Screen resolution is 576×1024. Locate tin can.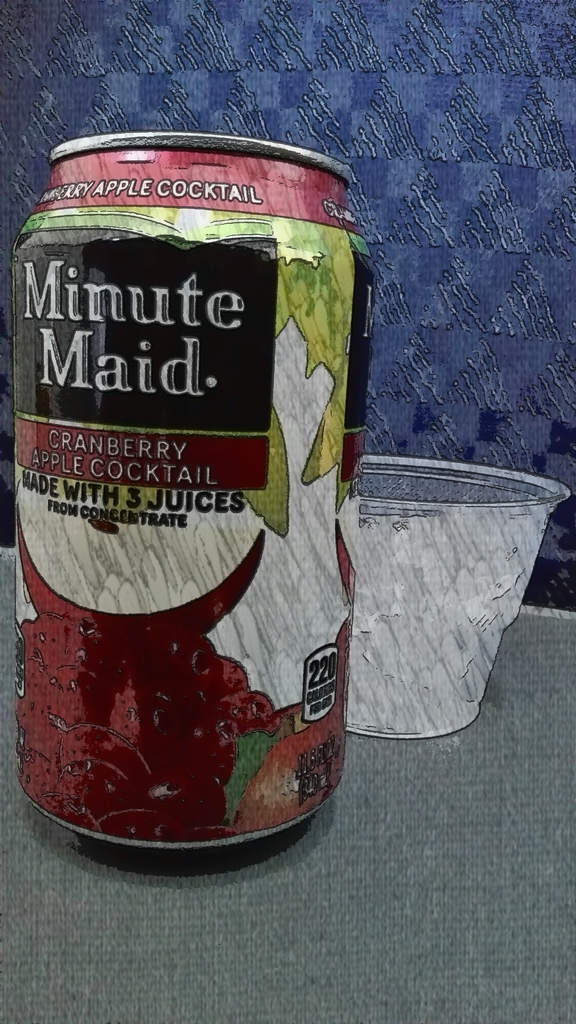
14 132 382 874.
